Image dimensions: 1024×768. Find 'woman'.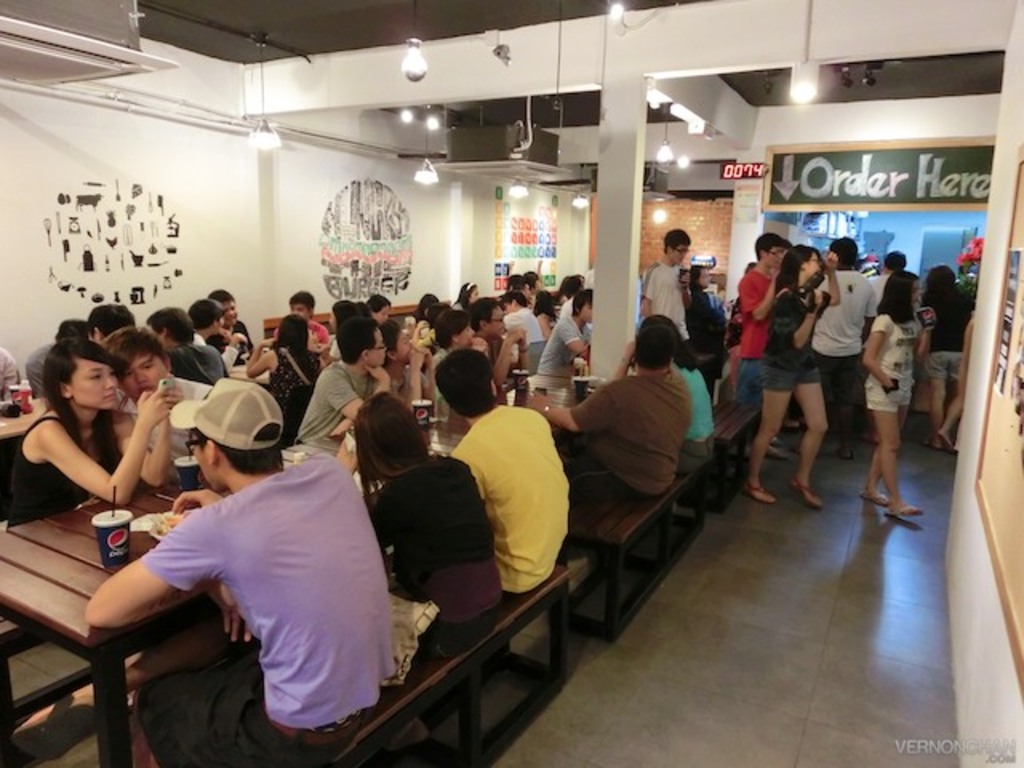
l=246, t=314, r=326, b=424.
